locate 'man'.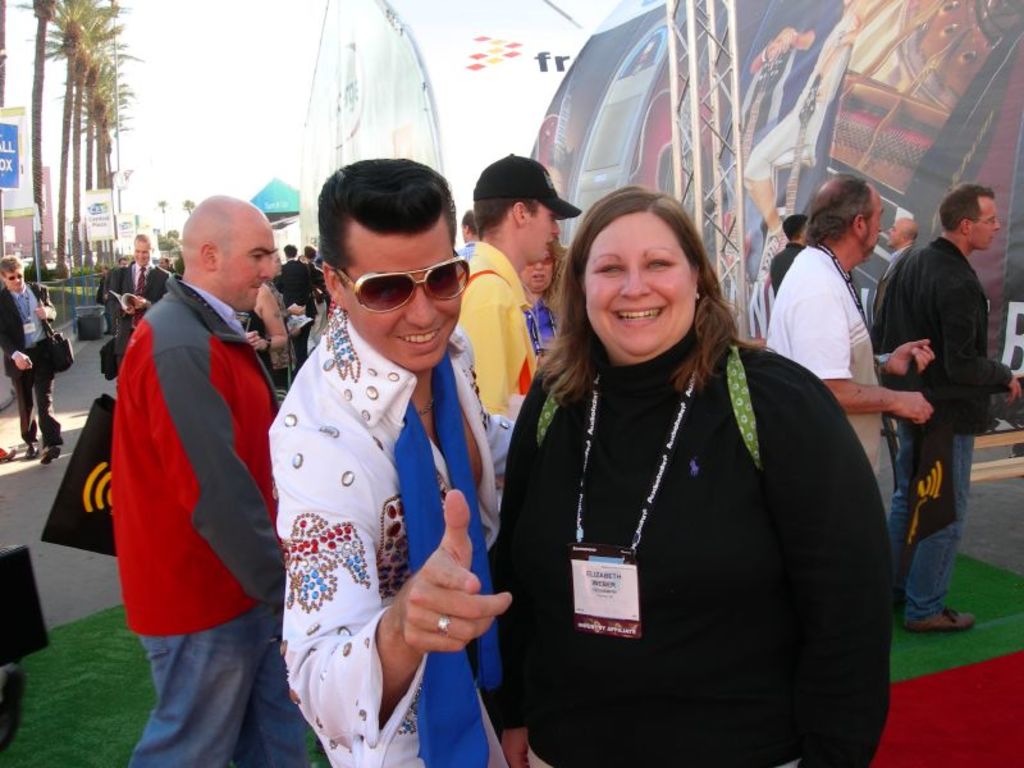
Bounding box: 282,239,320,369.
